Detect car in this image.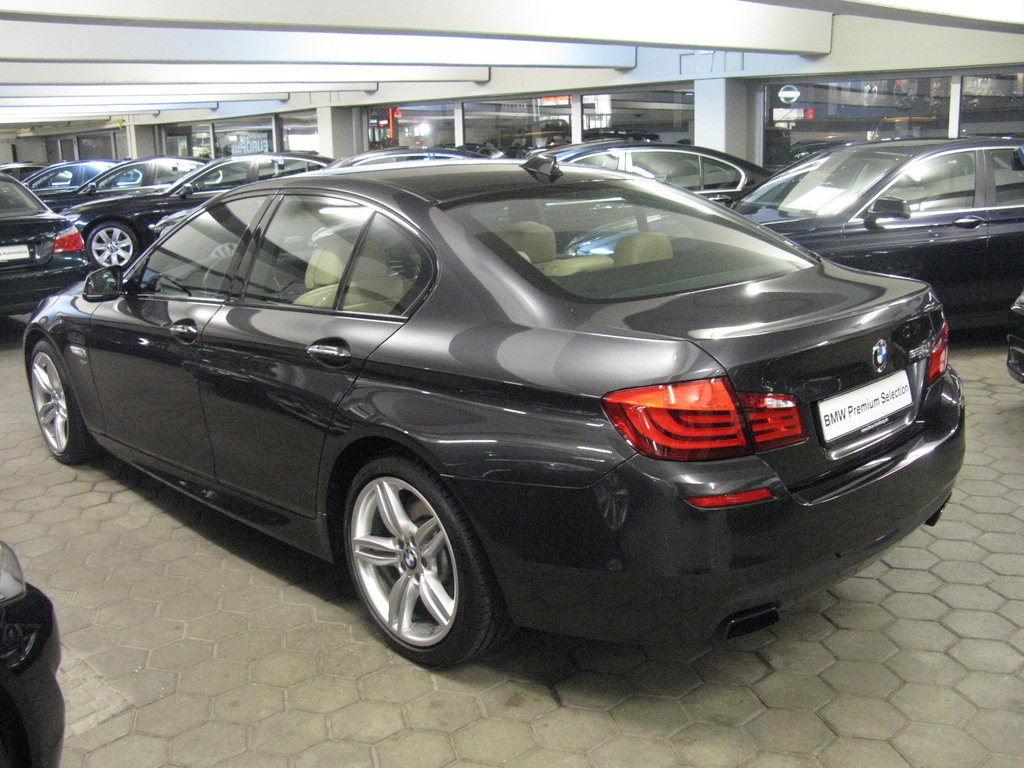
Detection: detection(0, 540, 65, 767).
